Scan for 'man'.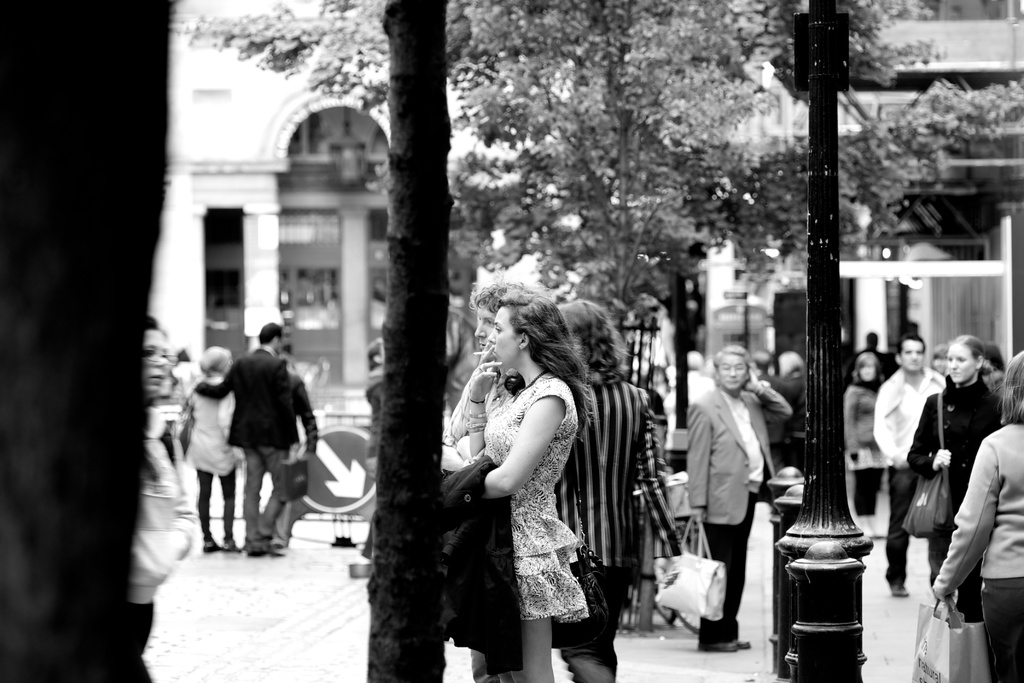
Scan result: x1=197, y1=324, x2=317, y2=555.
